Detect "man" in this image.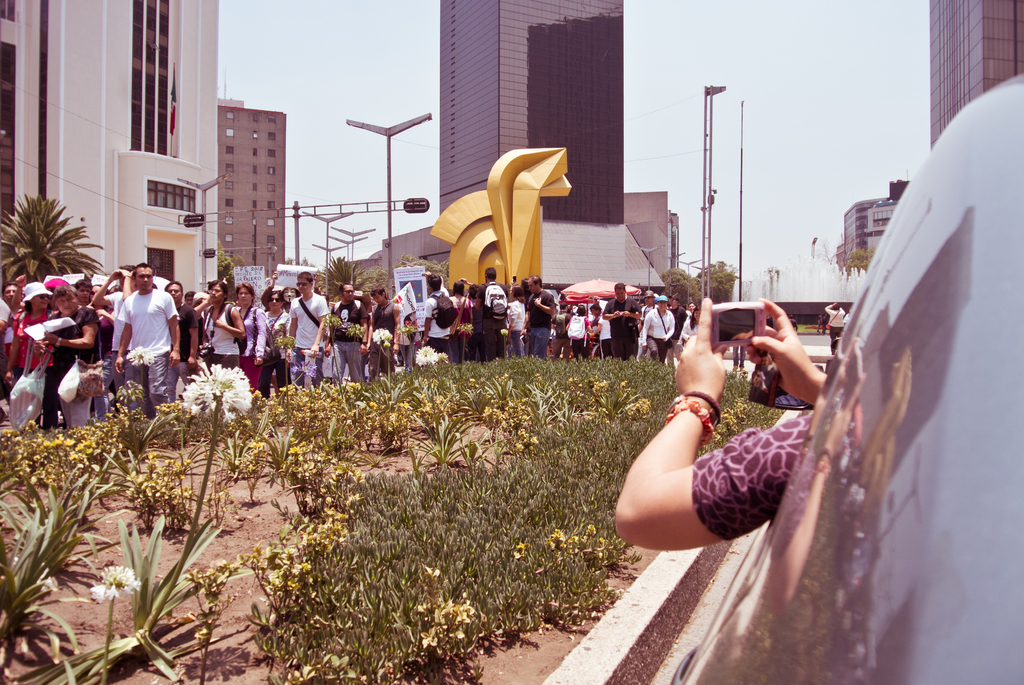
Detection: 364, 286, 403, 375.
